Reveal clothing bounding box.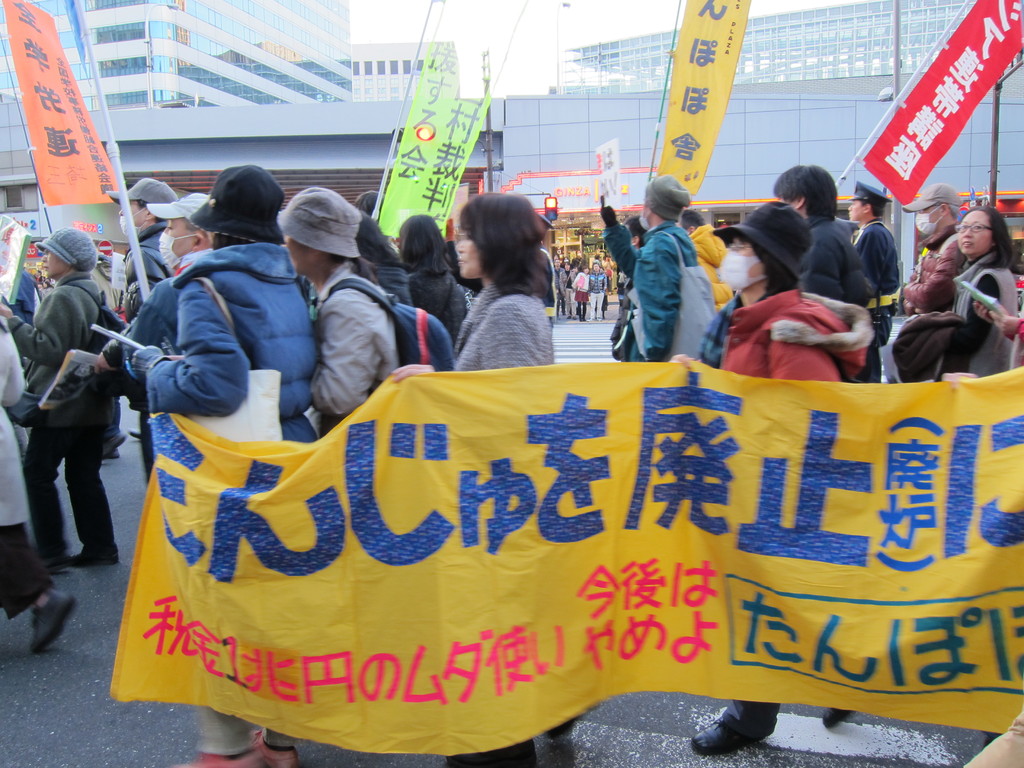
Revealed: {"x1": 716, "y1": 285, "x2": 876, "y2": 380}.
